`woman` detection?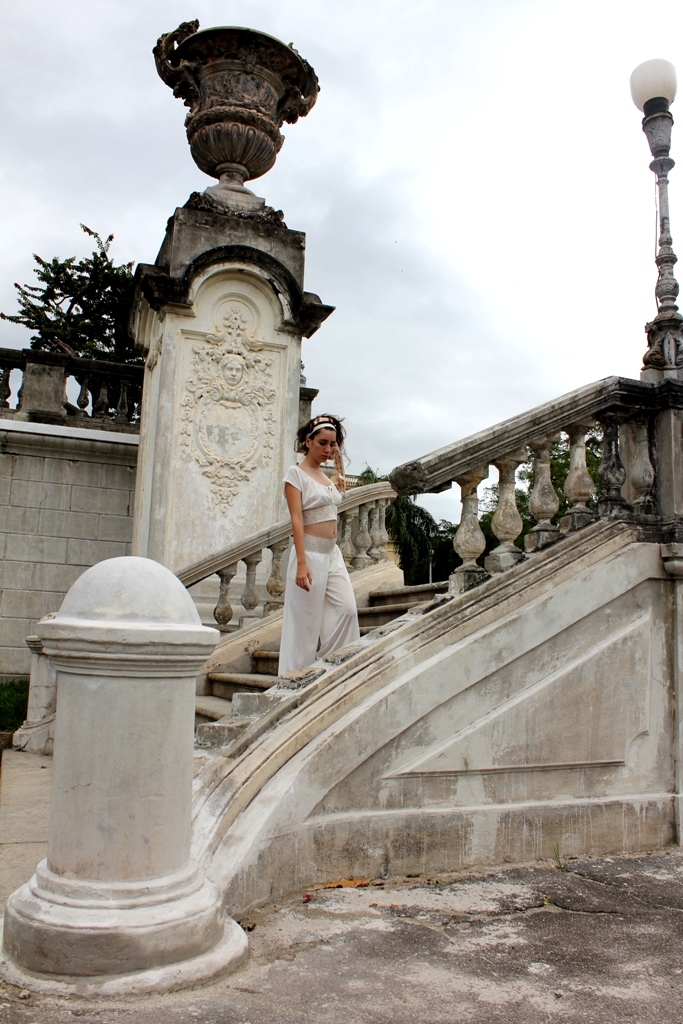
<box>274,409,362,679</box>
